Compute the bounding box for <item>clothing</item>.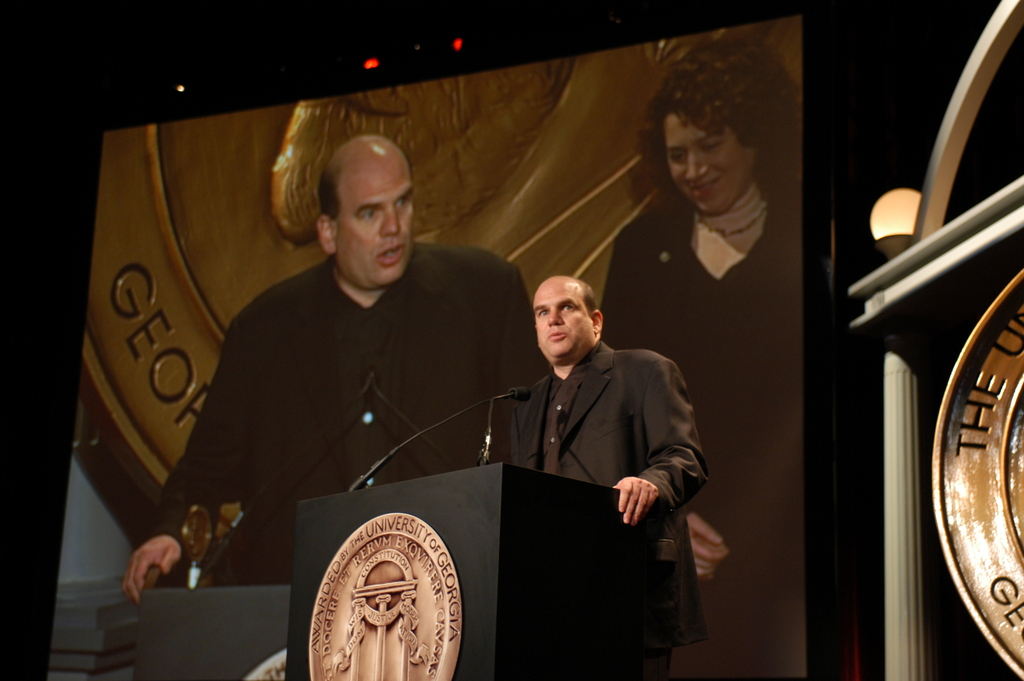
detection(148, 255, 567, 593).
